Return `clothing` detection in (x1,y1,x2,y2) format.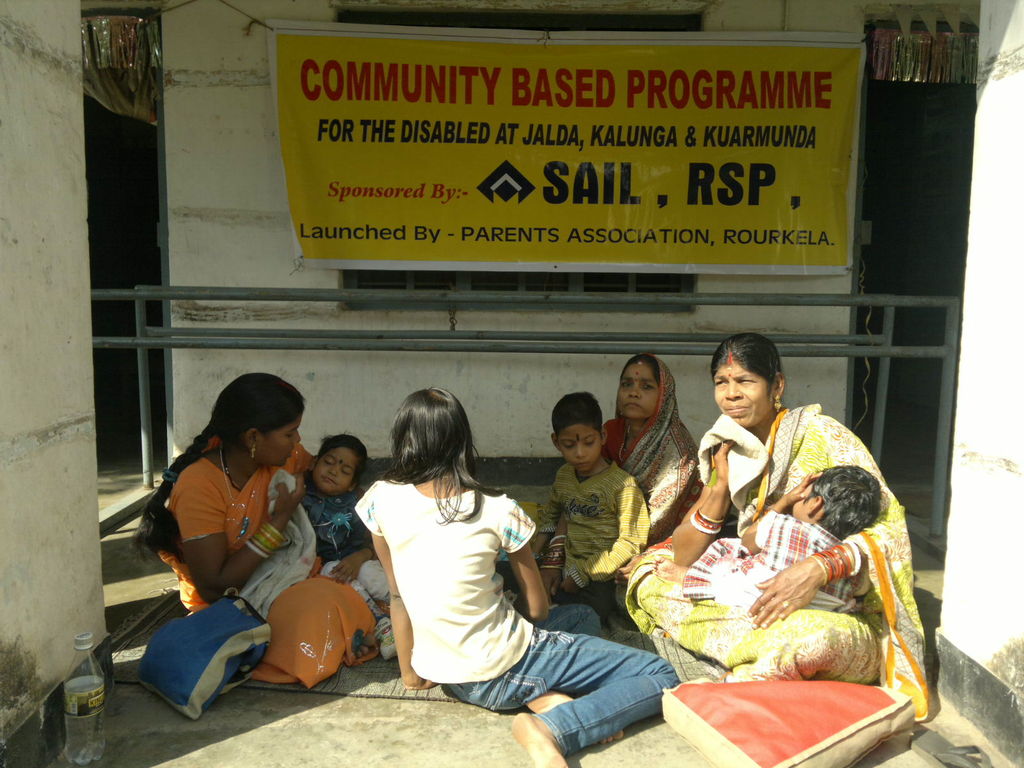
(682,509,871,611).
